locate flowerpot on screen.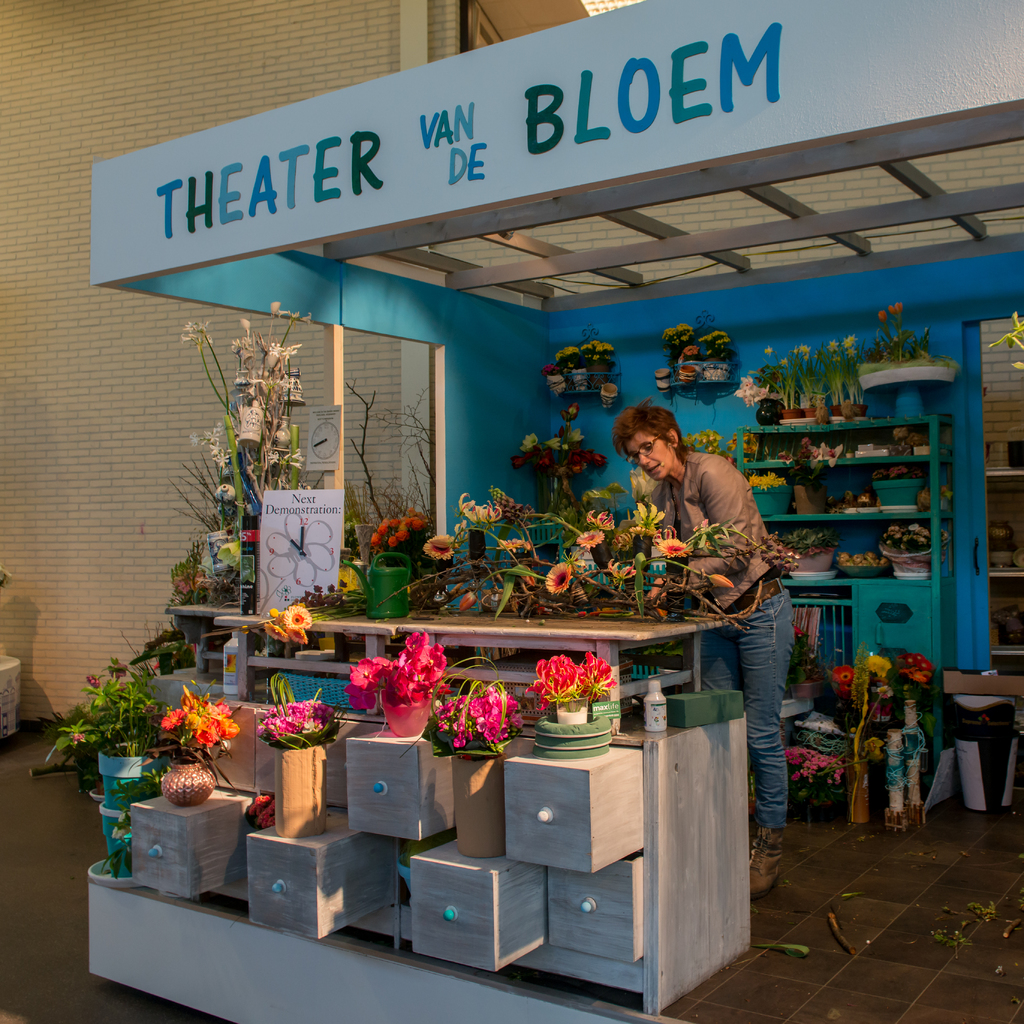
On screen at 384/687/433/741.
